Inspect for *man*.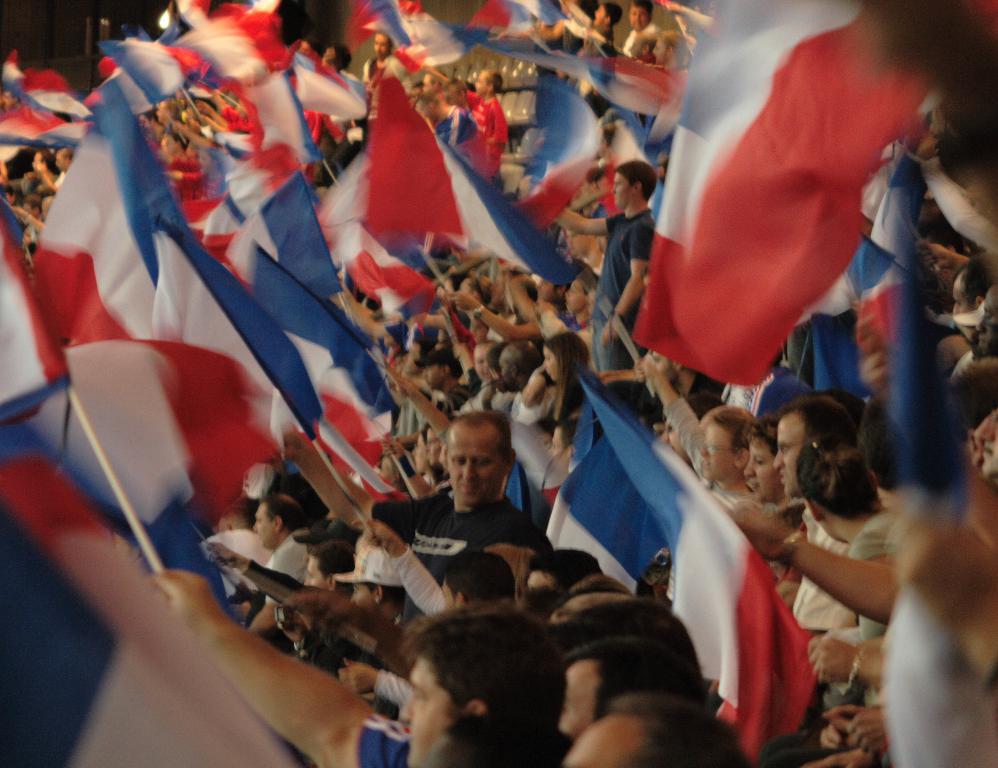
Inspection: (785,396,861,648).
